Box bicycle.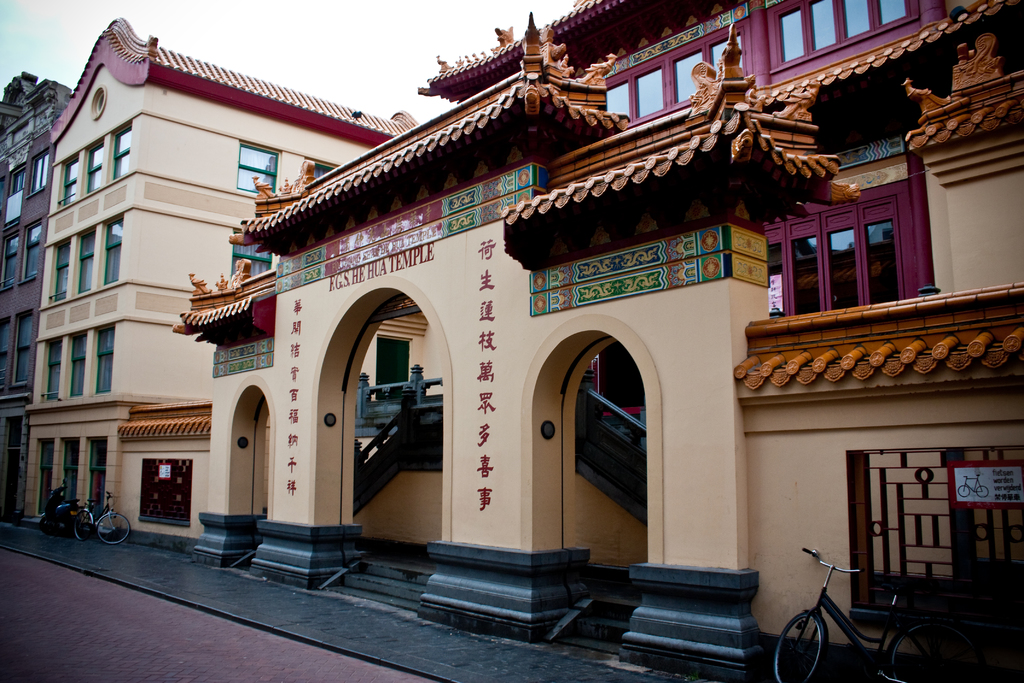
{"x1": 958, "y1": 473, "x2": 991, "y2": 499}.
